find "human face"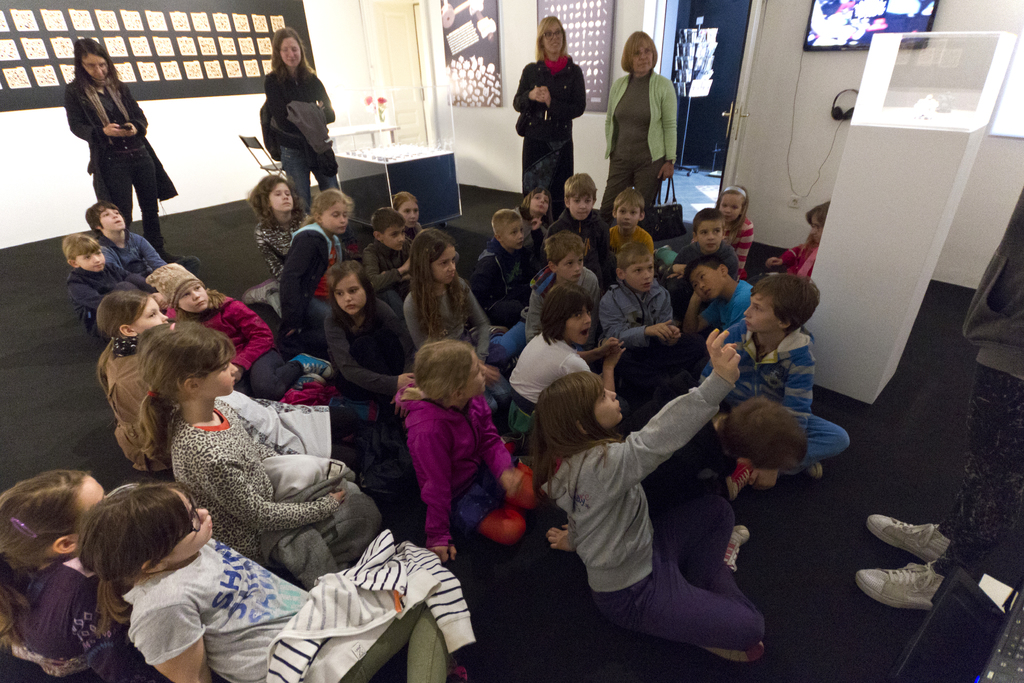
(left=569, top=197, right=591, bottom=219)
